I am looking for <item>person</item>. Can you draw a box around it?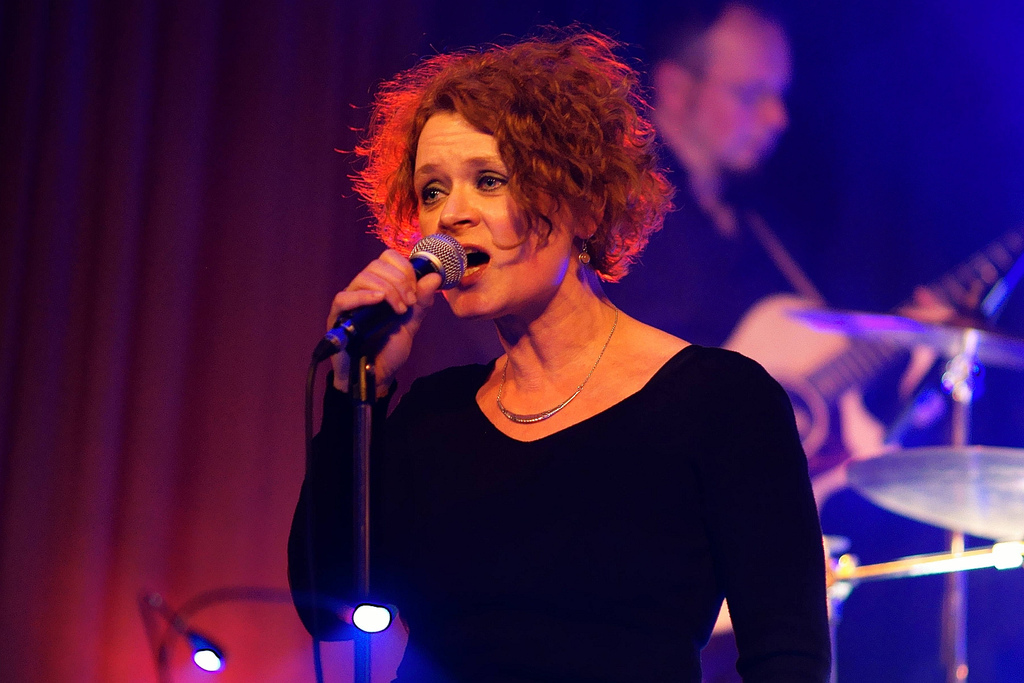
Sure, the bounding box is [left=600, top=0, right=959, bottom=682].
